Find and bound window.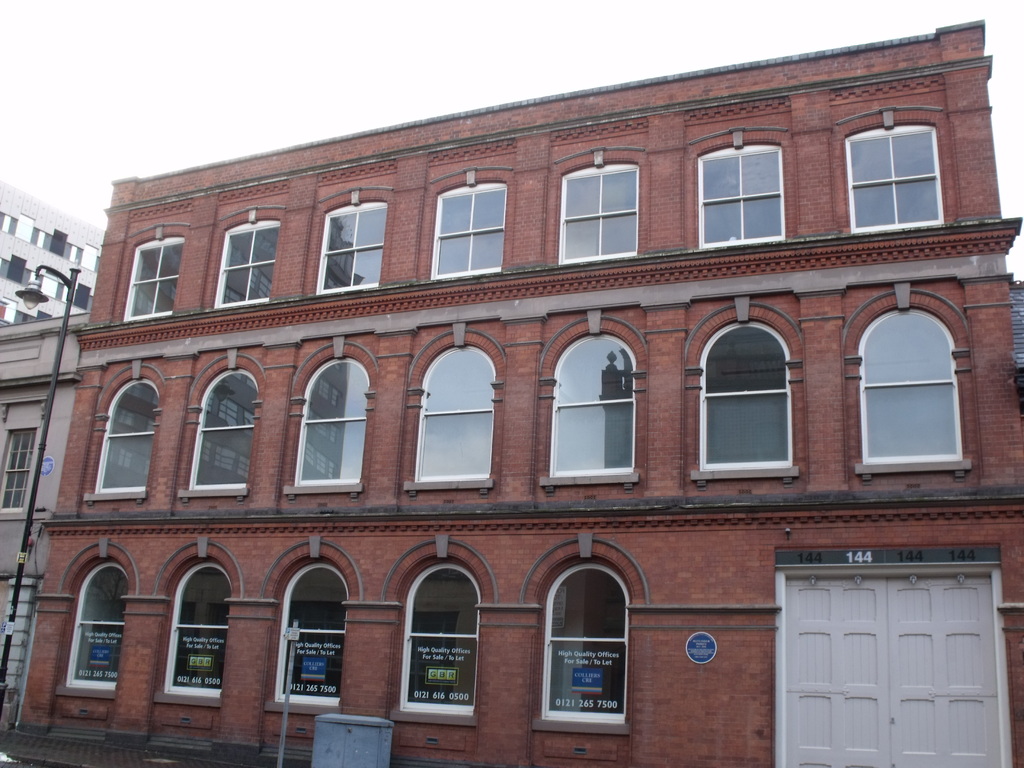
Bound: [67, 243, 85, 266].
